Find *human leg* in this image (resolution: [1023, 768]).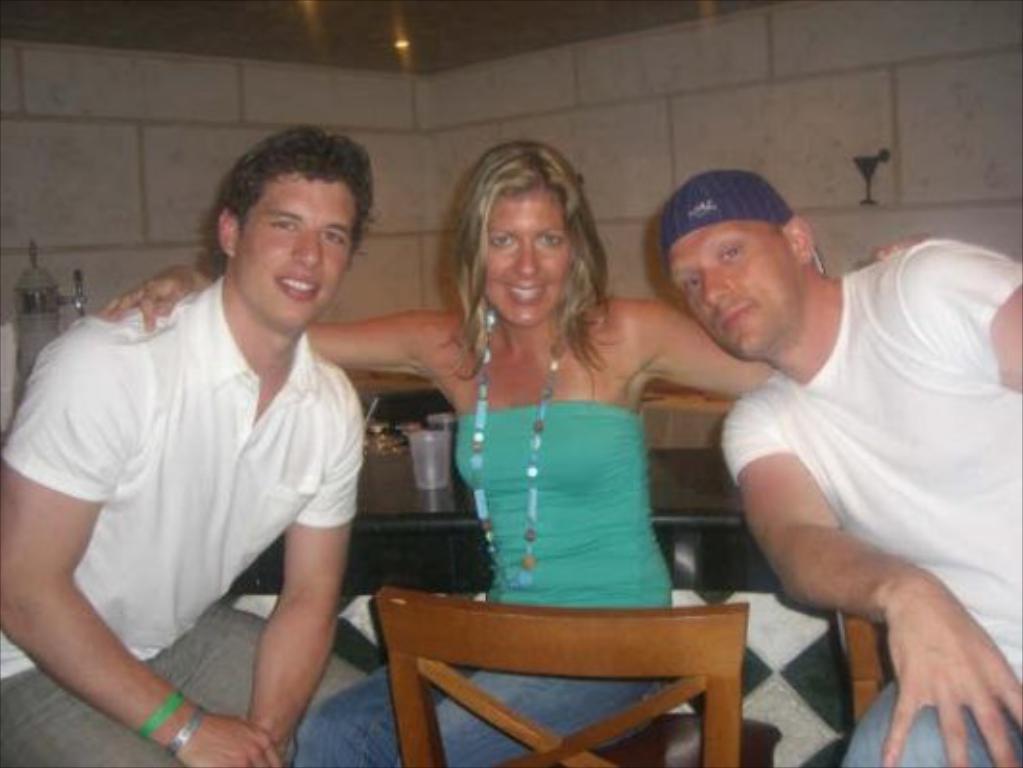
x1=148 y1=601 x2=376 y2=766.
